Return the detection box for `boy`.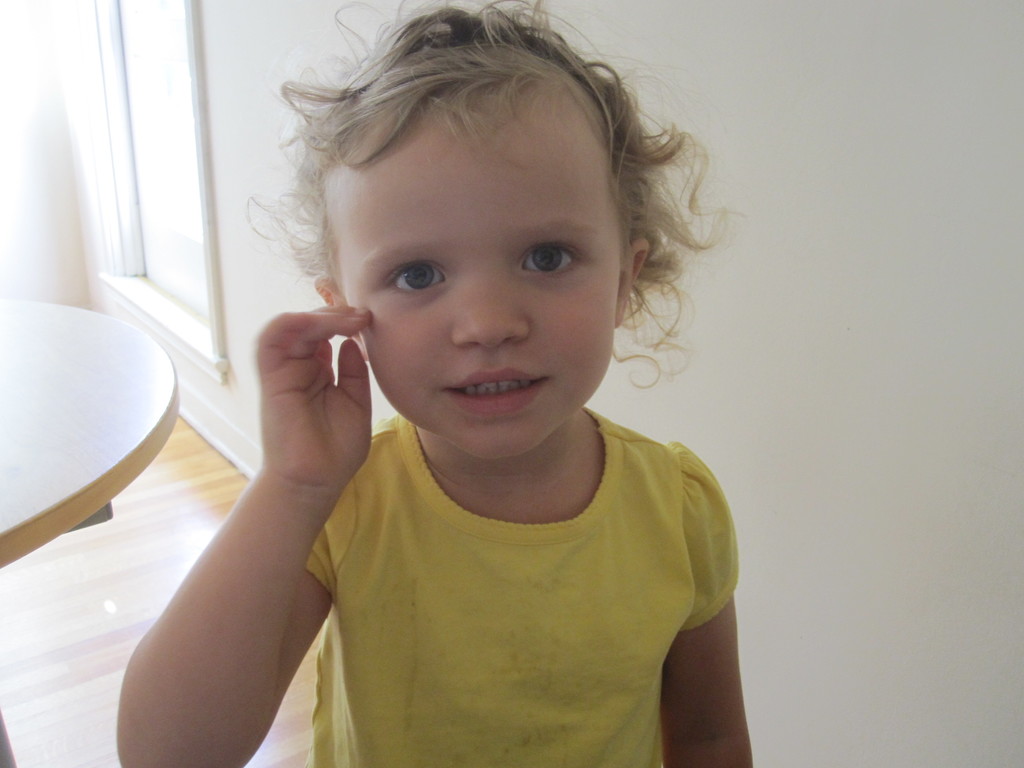
bbox=(190, 30, 770, 767).
